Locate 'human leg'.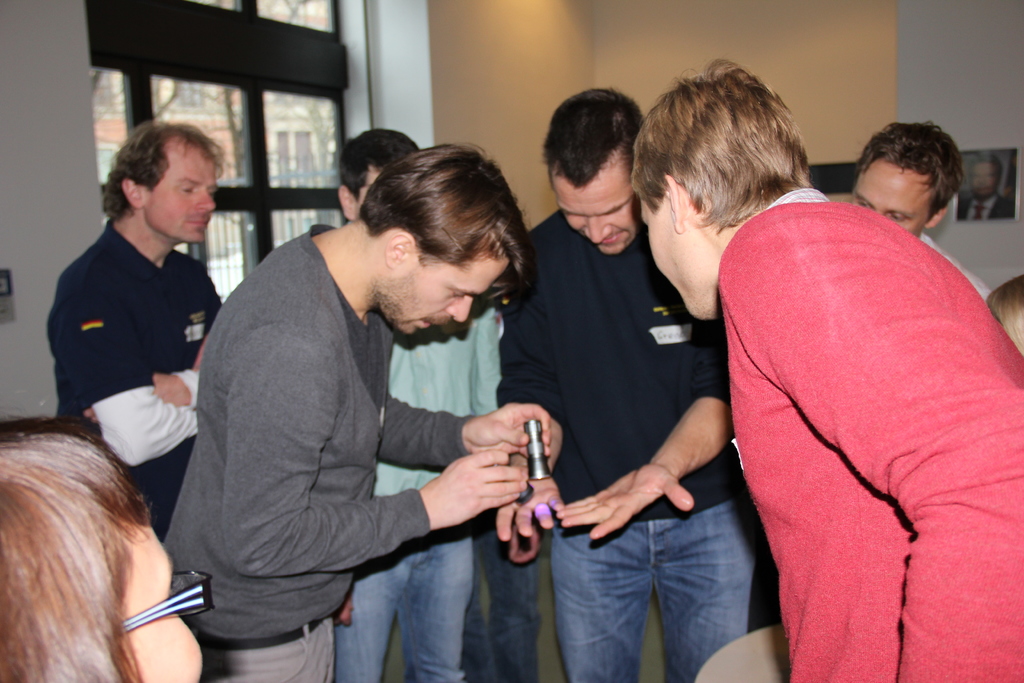
Bounding box: <bbox>861, 172, 940, 238</bbox>.
